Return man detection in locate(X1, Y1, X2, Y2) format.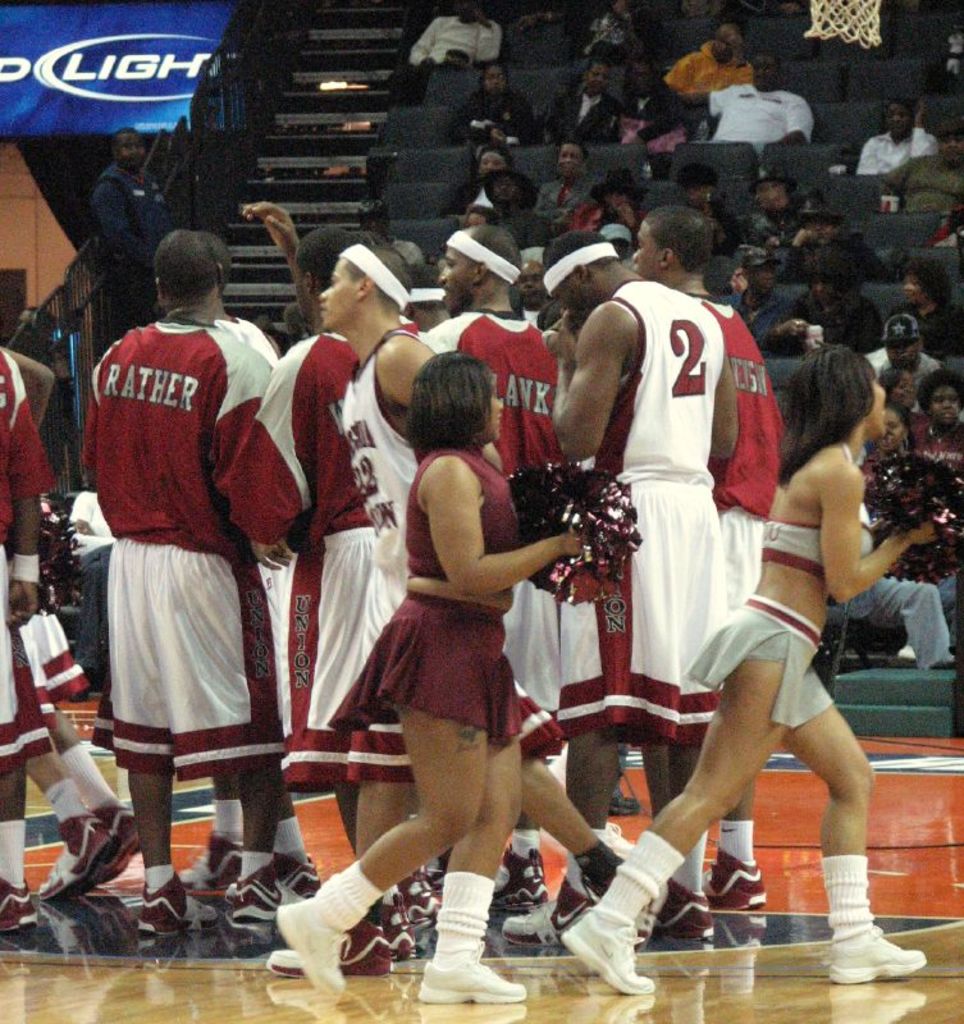
locate(661, 19, 754, 116).
